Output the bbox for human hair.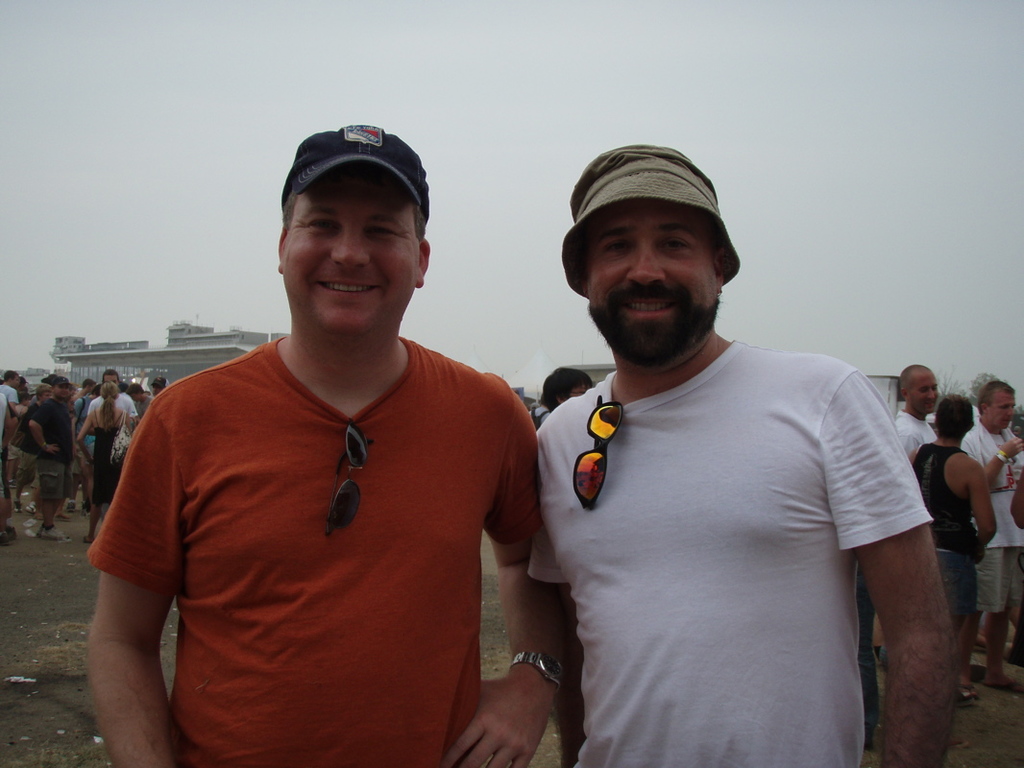
bbox(539, 365, 597, 408).
